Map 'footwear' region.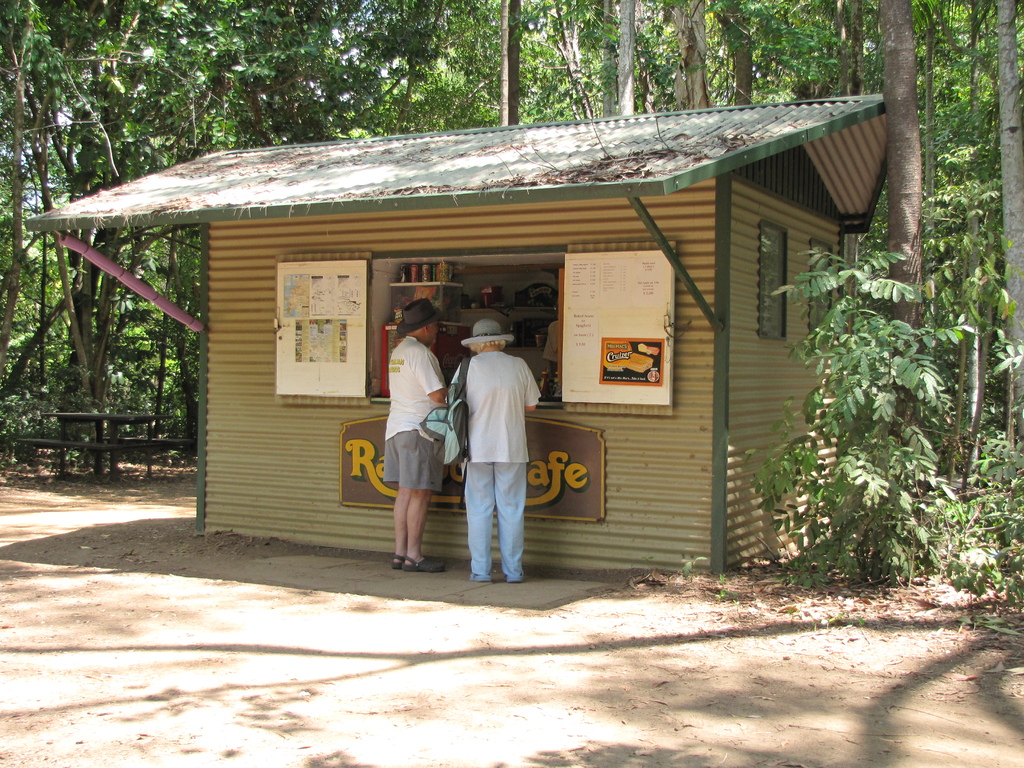
Mapped to bbox=[400, 554, 445, 577].
